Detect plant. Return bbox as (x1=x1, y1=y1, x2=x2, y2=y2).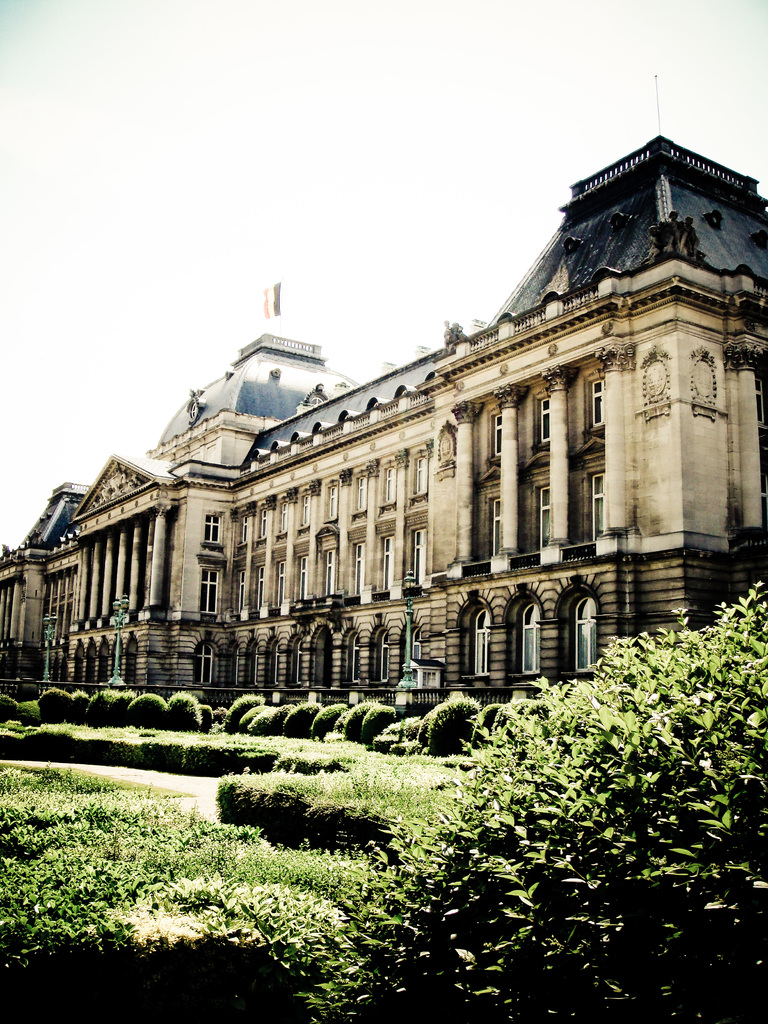
(x1=224, y1=692, x2=259, y2=735).
